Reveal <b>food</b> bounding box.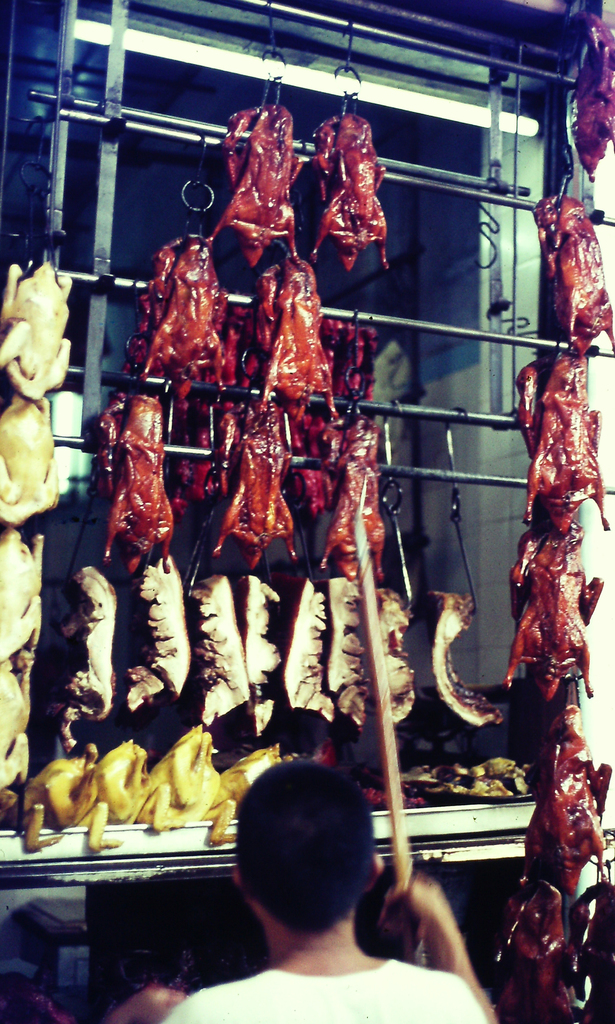
Revealed: pyautogui.locateOnScreen(531, 200, 614, 352).
